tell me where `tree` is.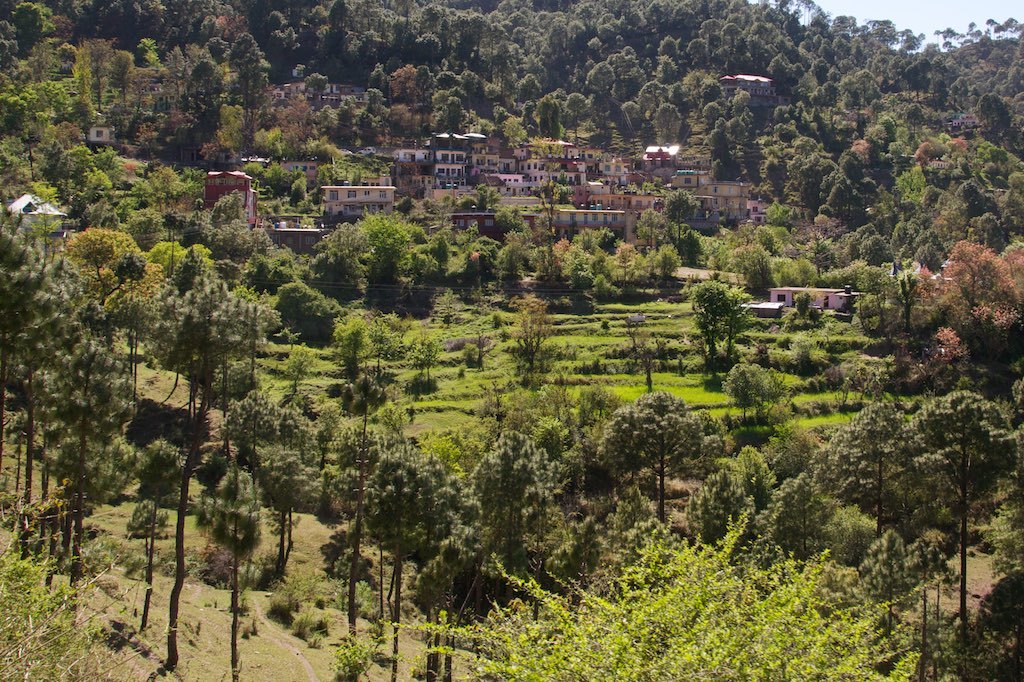
`tree` is at Rect(307, 401, 347, 495).
